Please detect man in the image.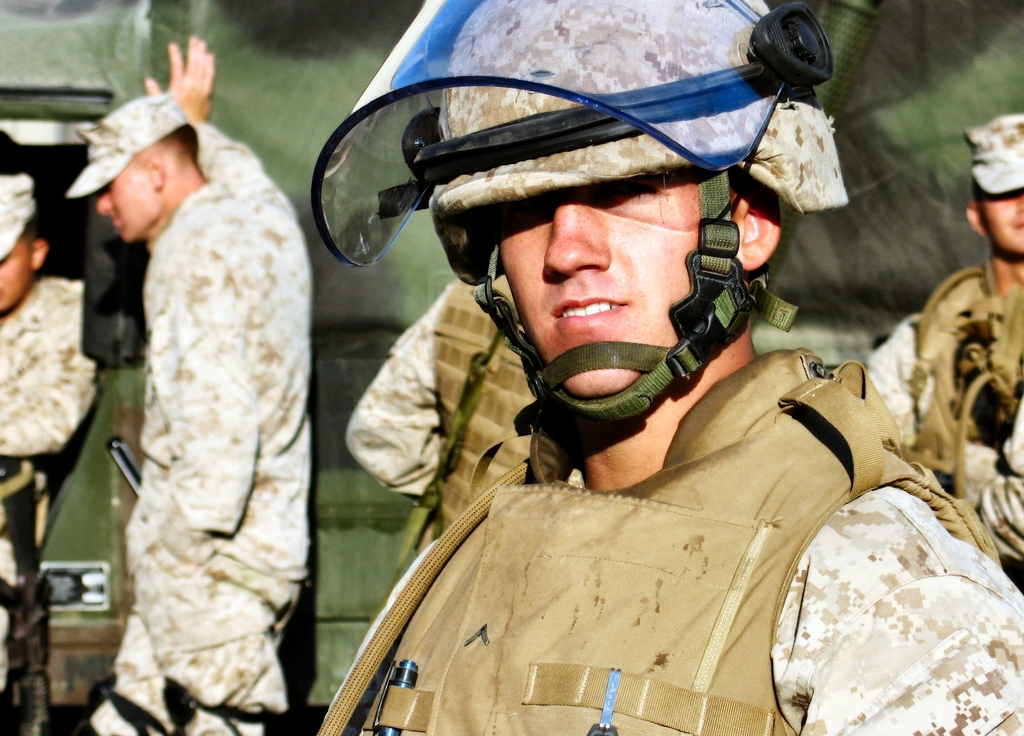
region(0, 184, 106, 735).
